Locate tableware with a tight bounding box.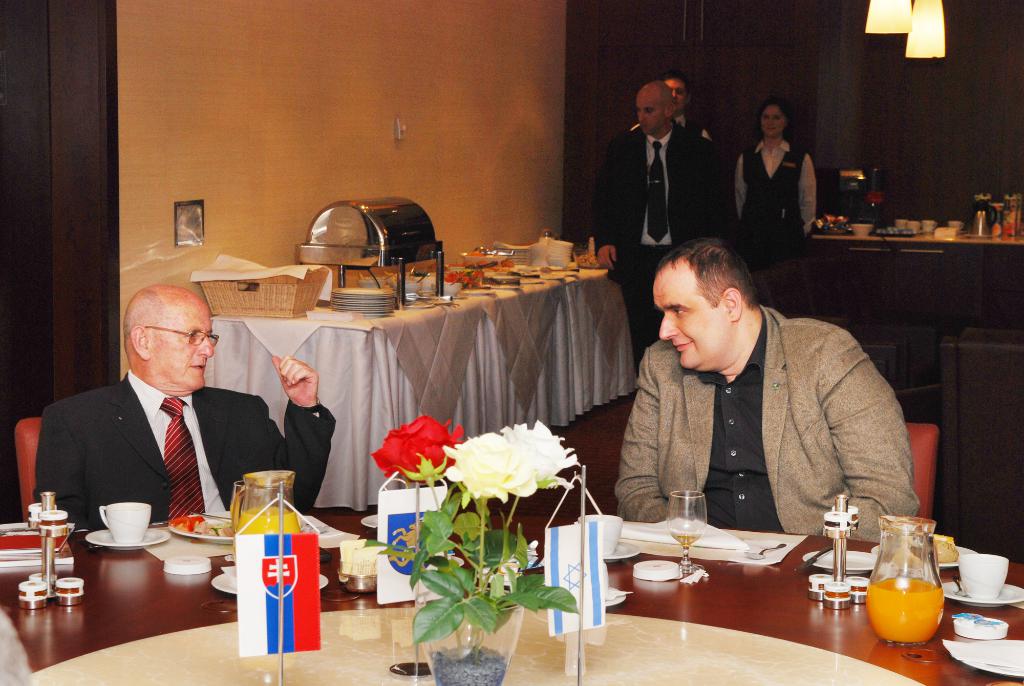
detection(236, 467, 300, 547).
